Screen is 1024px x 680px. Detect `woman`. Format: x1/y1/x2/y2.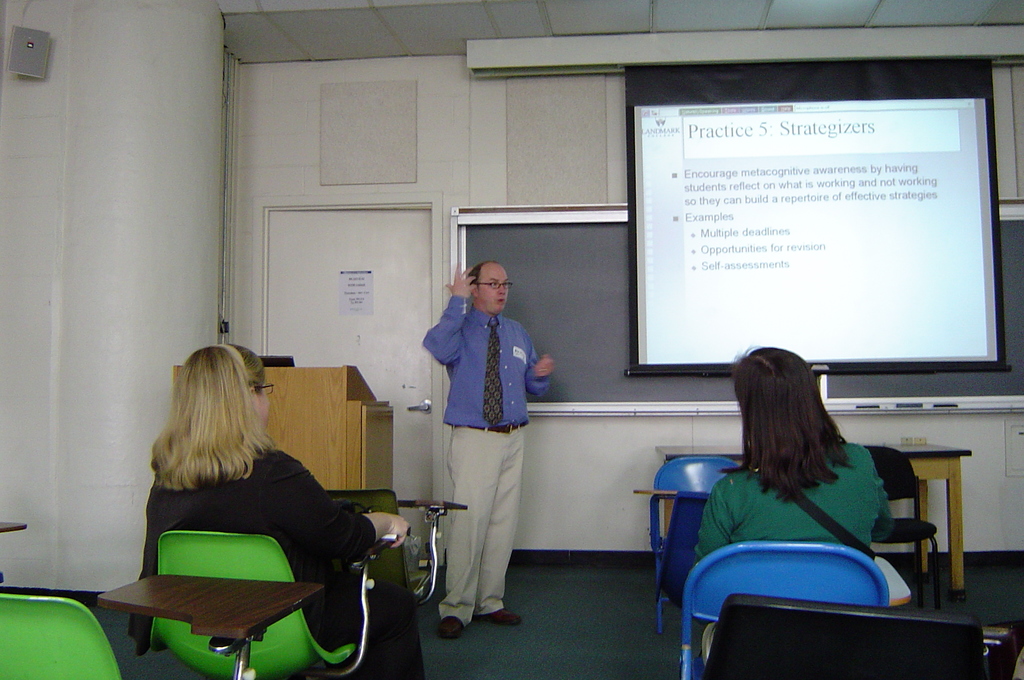
150/342/422/679.
